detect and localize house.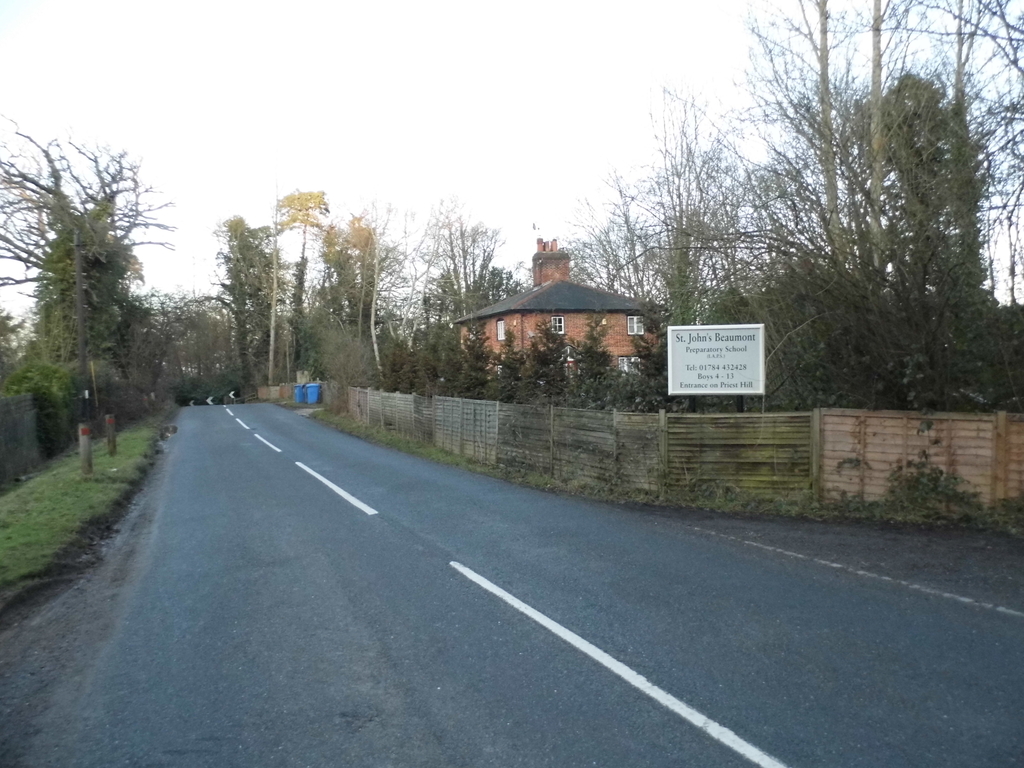
Localized at 451 236 666 390.
